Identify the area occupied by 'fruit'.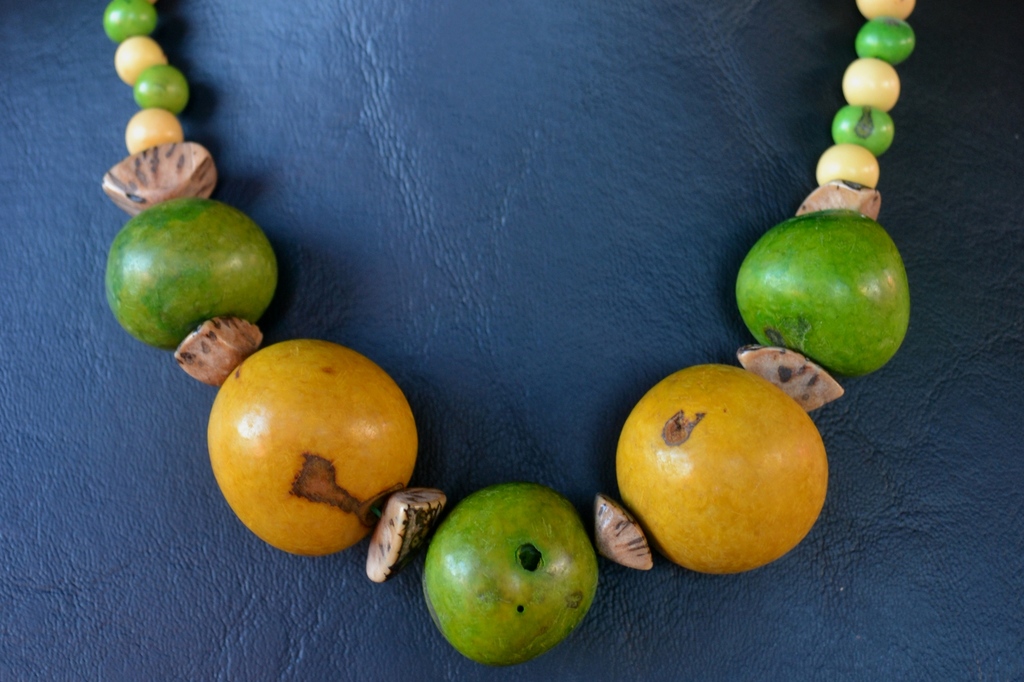
Area: <bbox>610, 363, 834, 576</bbox>.
